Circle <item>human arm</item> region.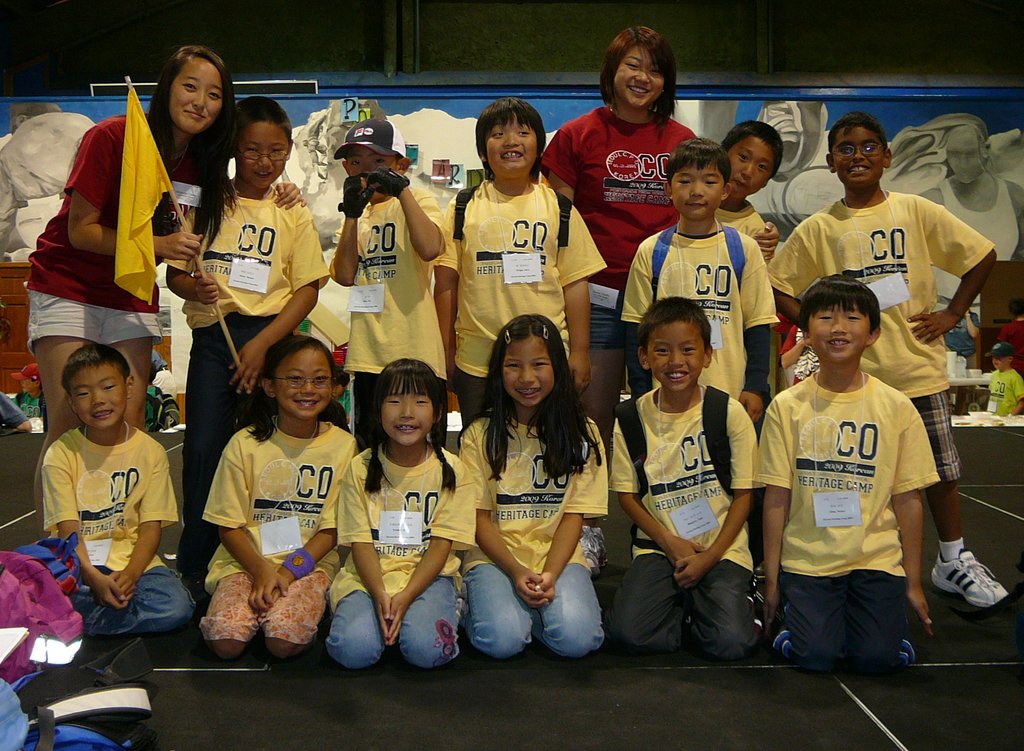
Region: pyautogui.locateOnScreen(451, 421, 547, 610).
